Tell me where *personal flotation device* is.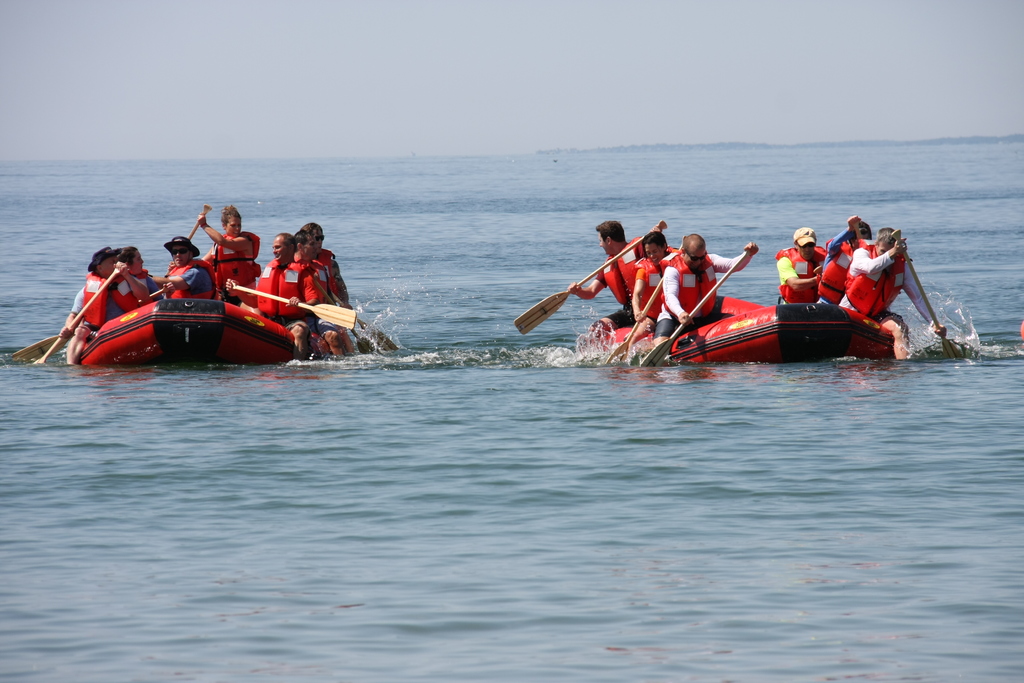
*personal flotation device* is at (253, 252, 317, 318).
